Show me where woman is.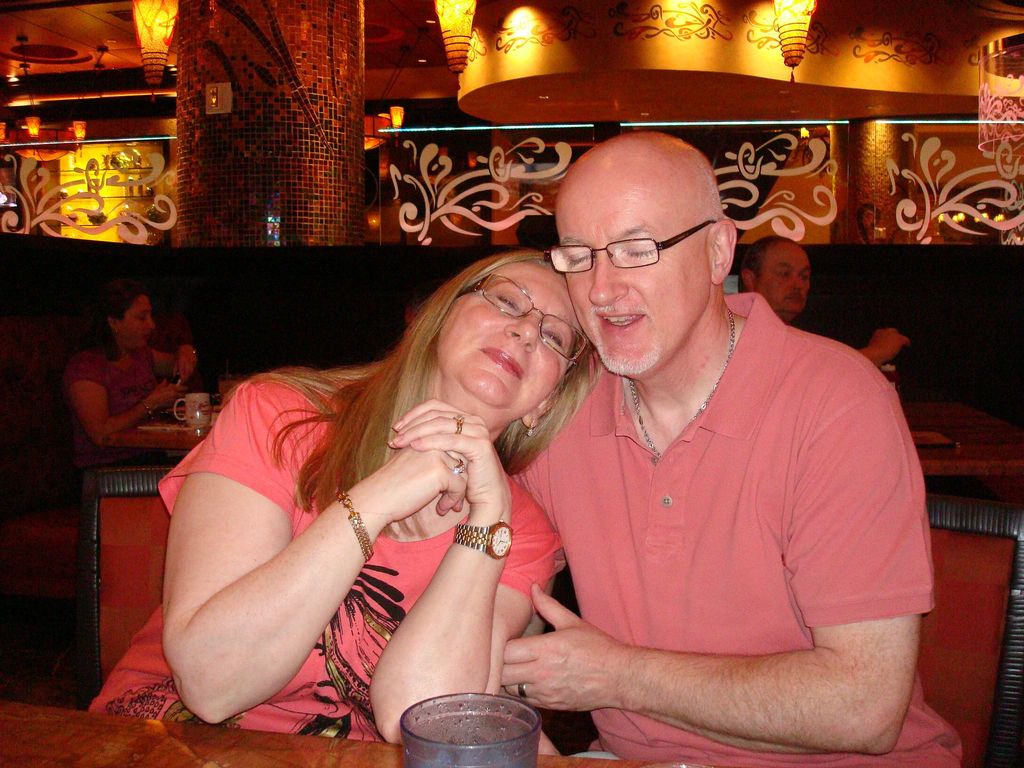
woman is at (x1=88, y1=241, x2=609, y2=760).
